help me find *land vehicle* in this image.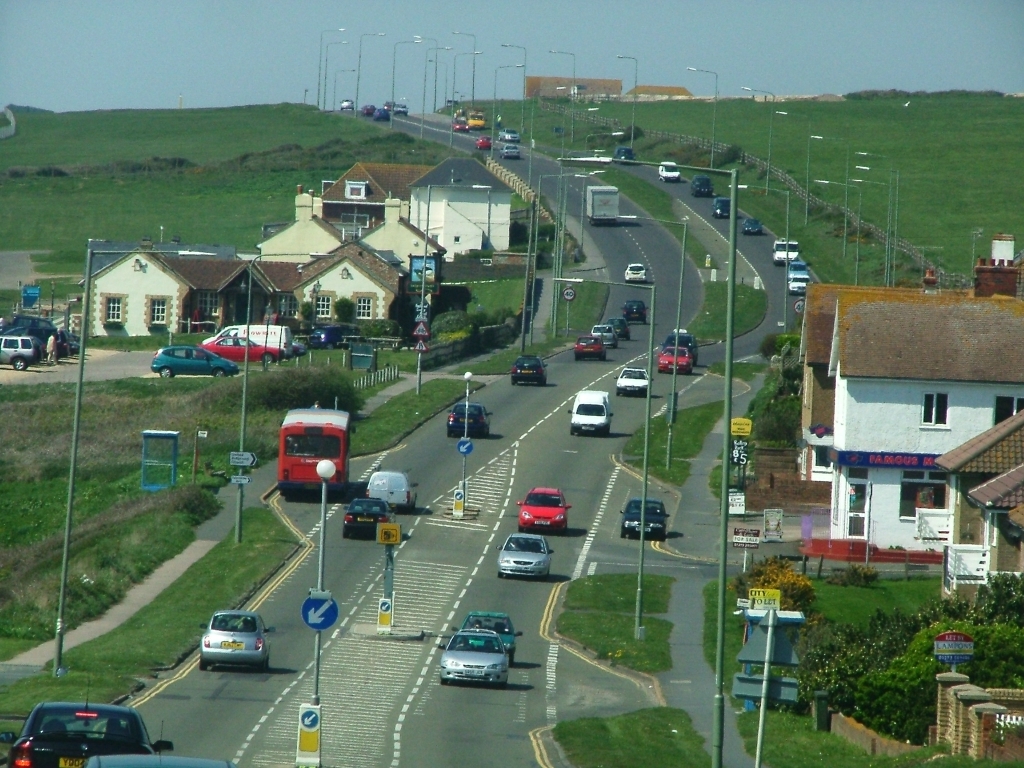
Found it: <box>516,485,572,536</box>.
